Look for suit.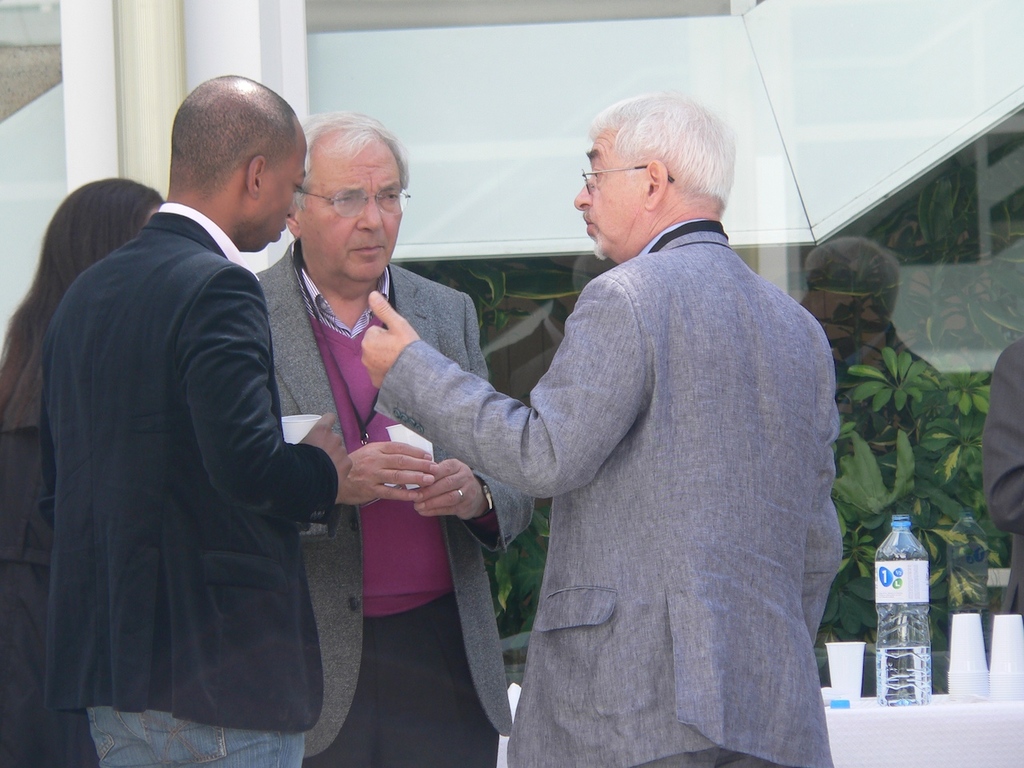
Found: <bbox>249, 243, 515, 743</bbox>.
